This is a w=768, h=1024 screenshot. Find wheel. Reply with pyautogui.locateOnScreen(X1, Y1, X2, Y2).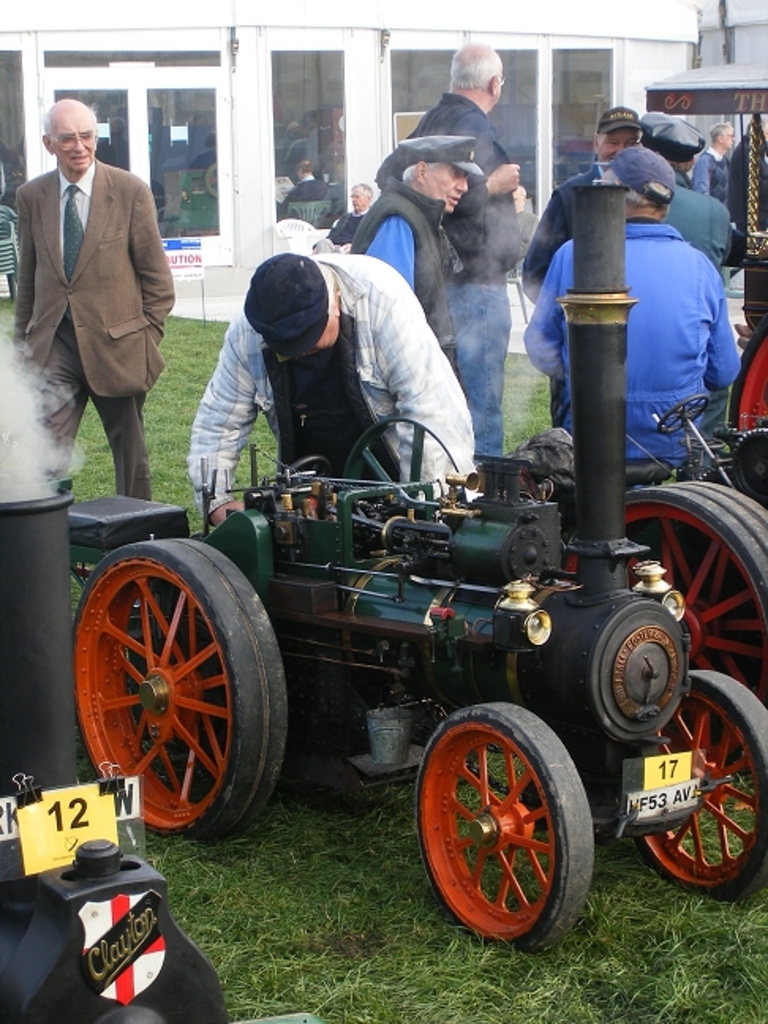
pyautogui.locateOnScreen(629, 670, 766, 901).
